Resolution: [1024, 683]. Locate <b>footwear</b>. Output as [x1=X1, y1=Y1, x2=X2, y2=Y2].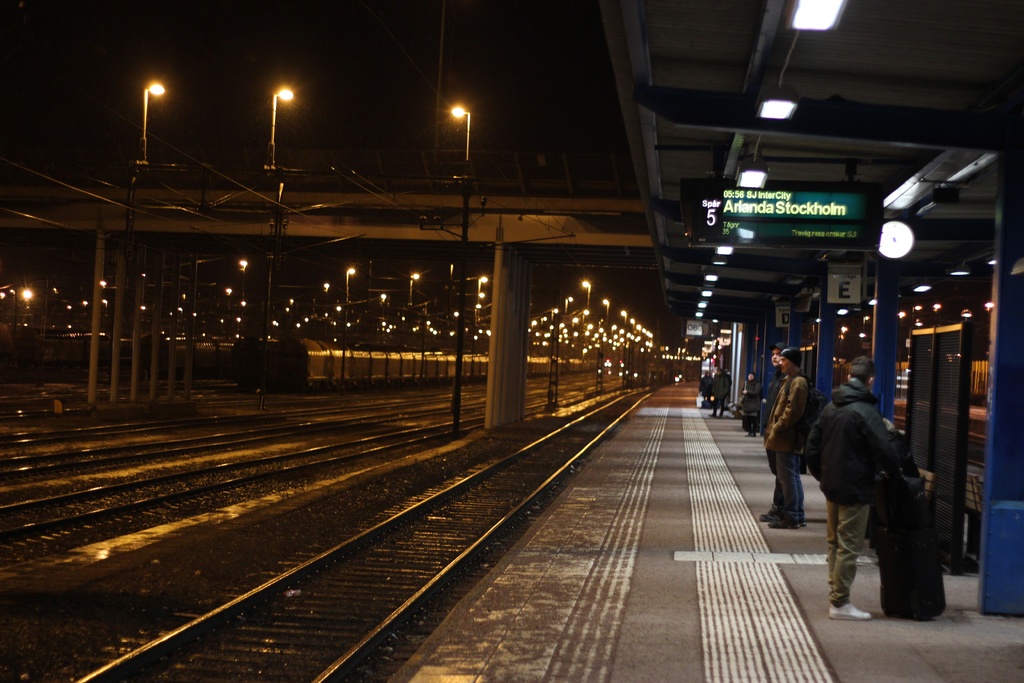
[x1=824, y1=598, x2=872, y2=622].
